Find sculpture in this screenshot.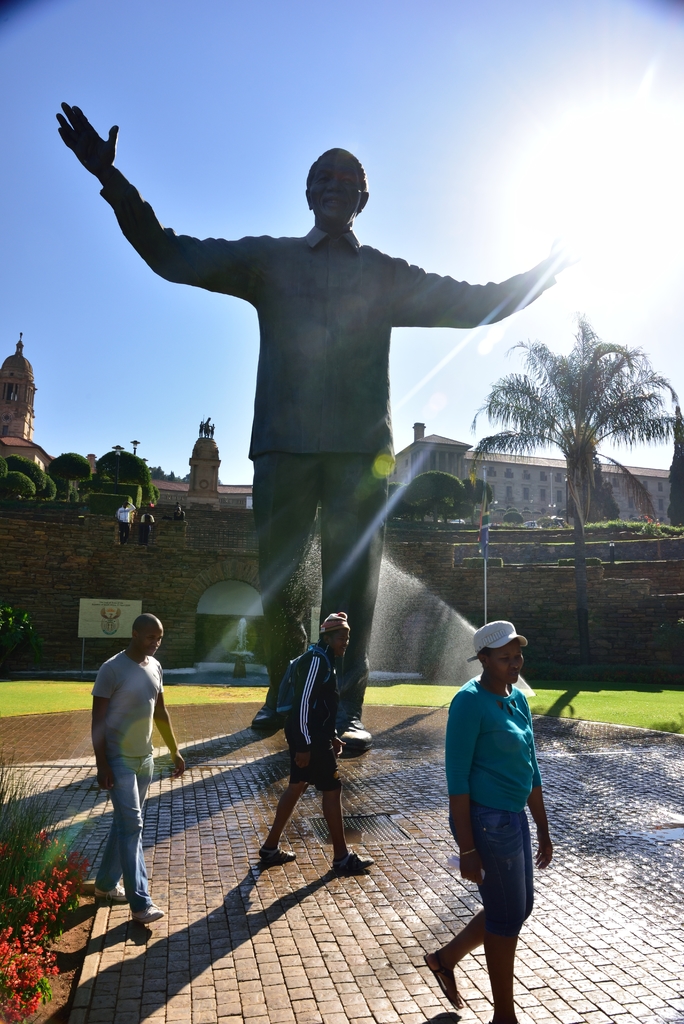
The bounding box for sculpture is crop(99, 105, 539, 669).
